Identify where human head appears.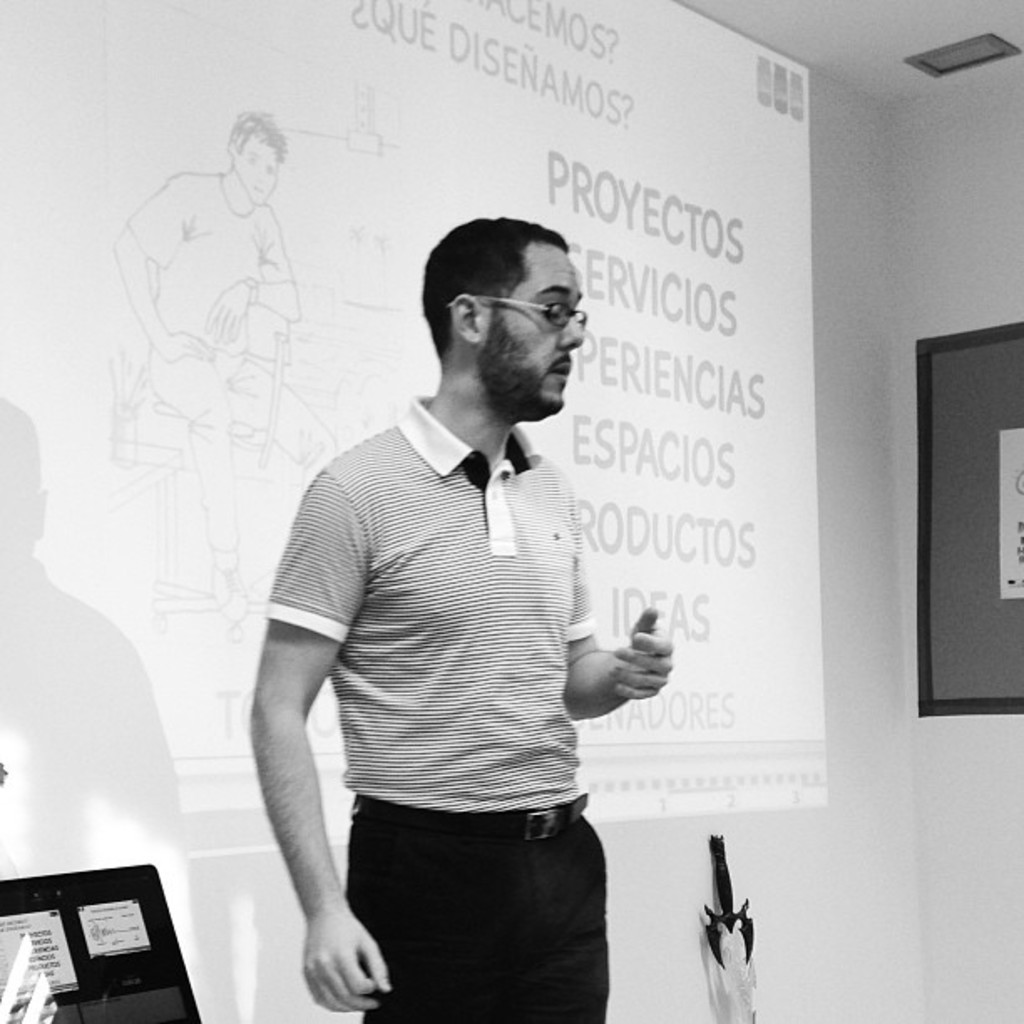
Appears at x1=400, y1=207, x2=602, y2=422.
